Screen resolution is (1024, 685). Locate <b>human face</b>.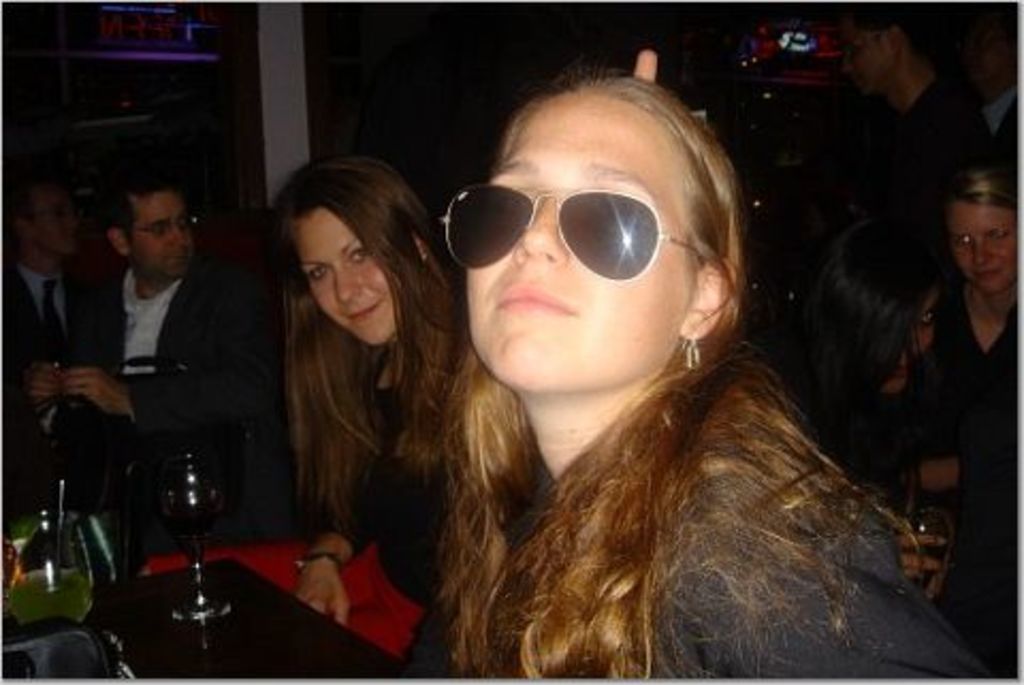
select_region(467, 90, 691, 399).
